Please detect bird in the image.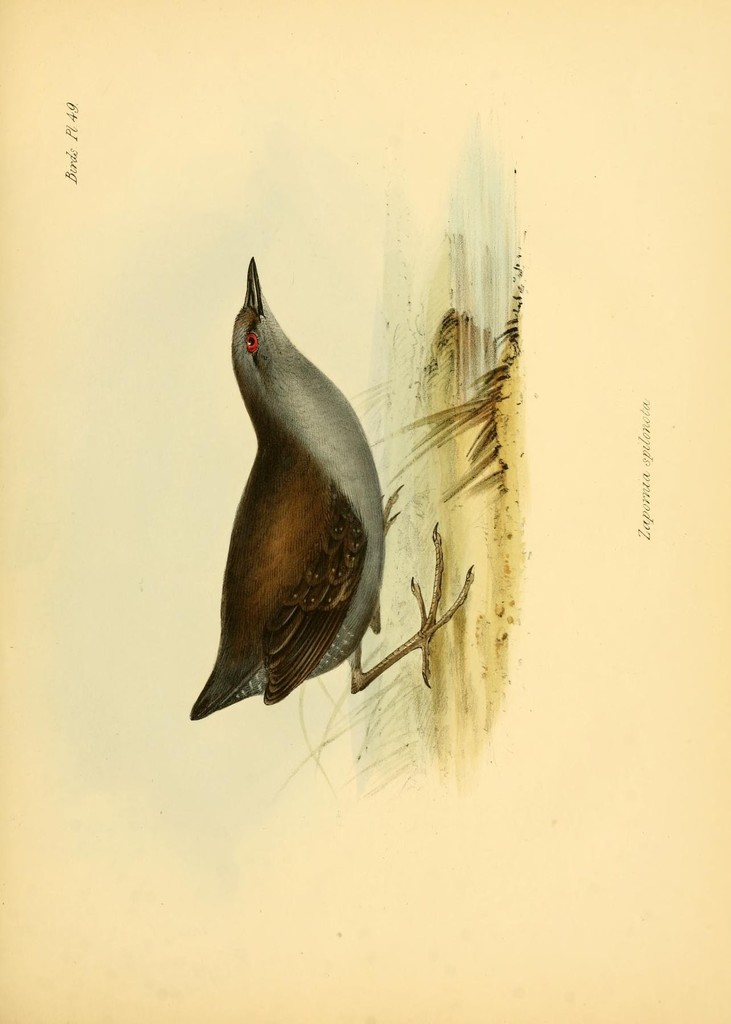
box=[181, 269, 414, 737].
